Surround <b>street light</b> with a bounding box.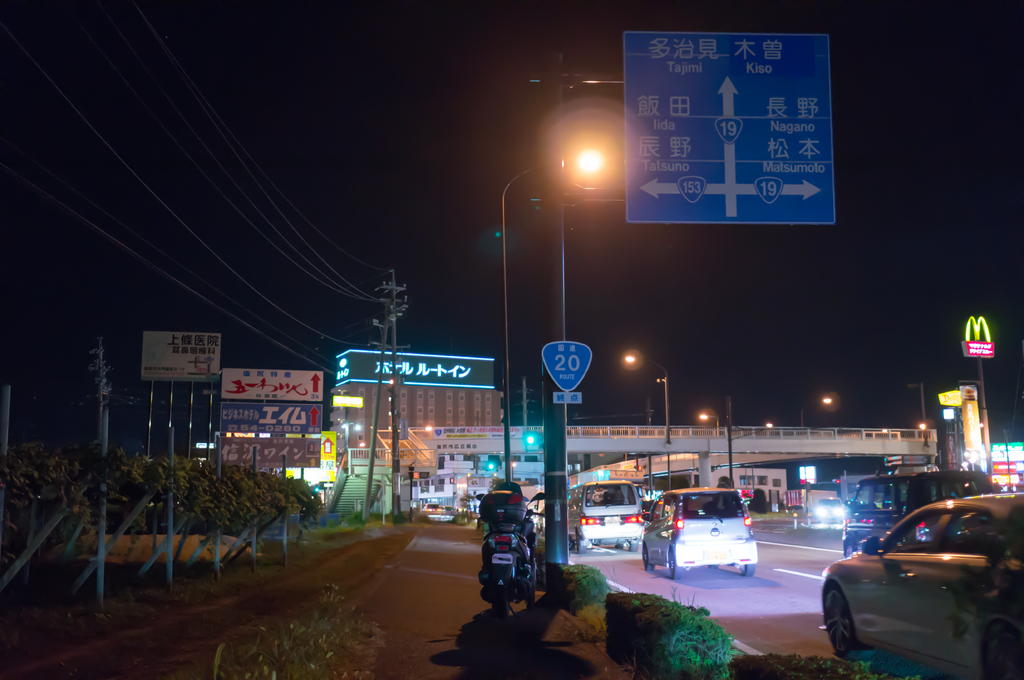
619 345 669 447.
